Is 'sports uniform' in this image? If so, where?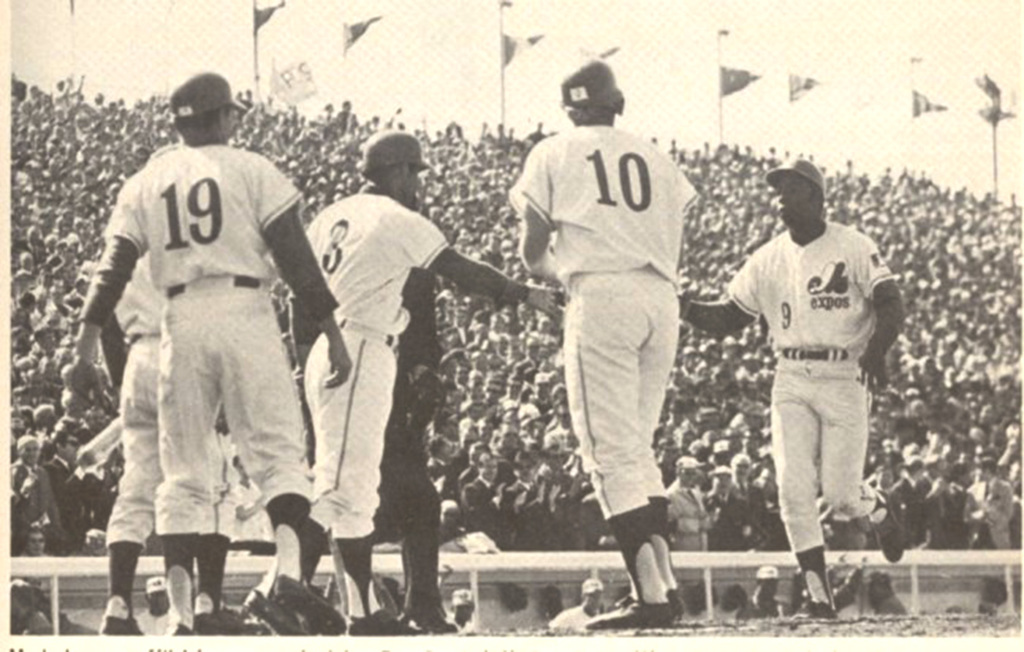
Yes, at 508/121/694/617.
